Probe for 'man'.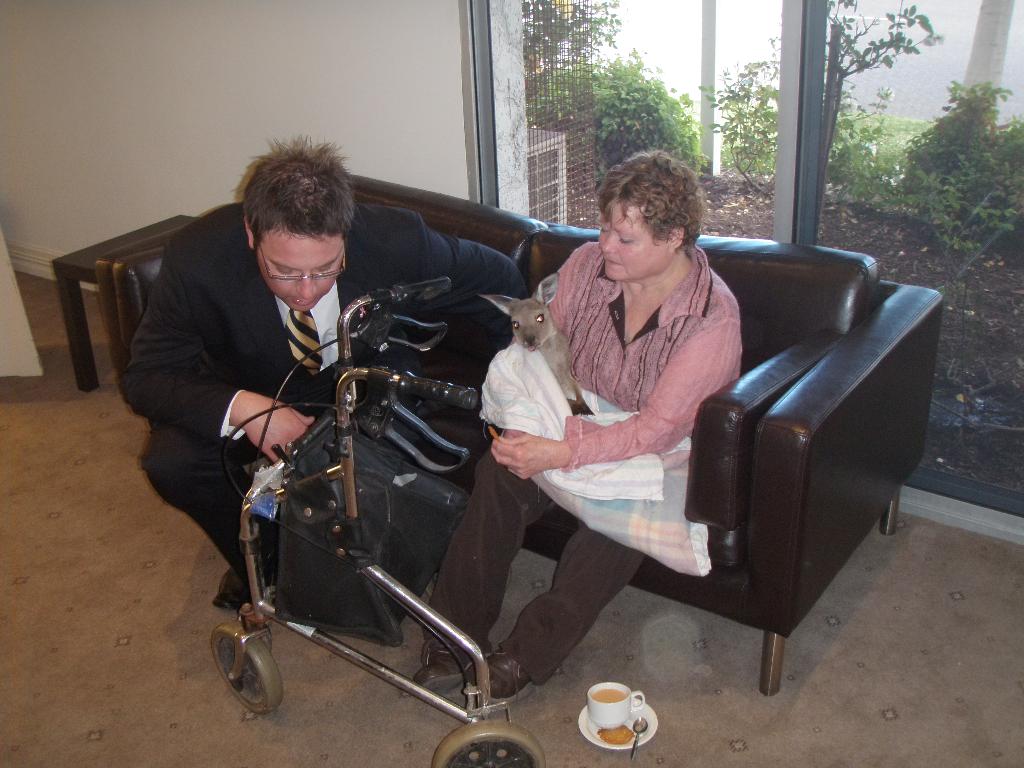
Probe result: left=165, top=180, right=495, bottom=688.
